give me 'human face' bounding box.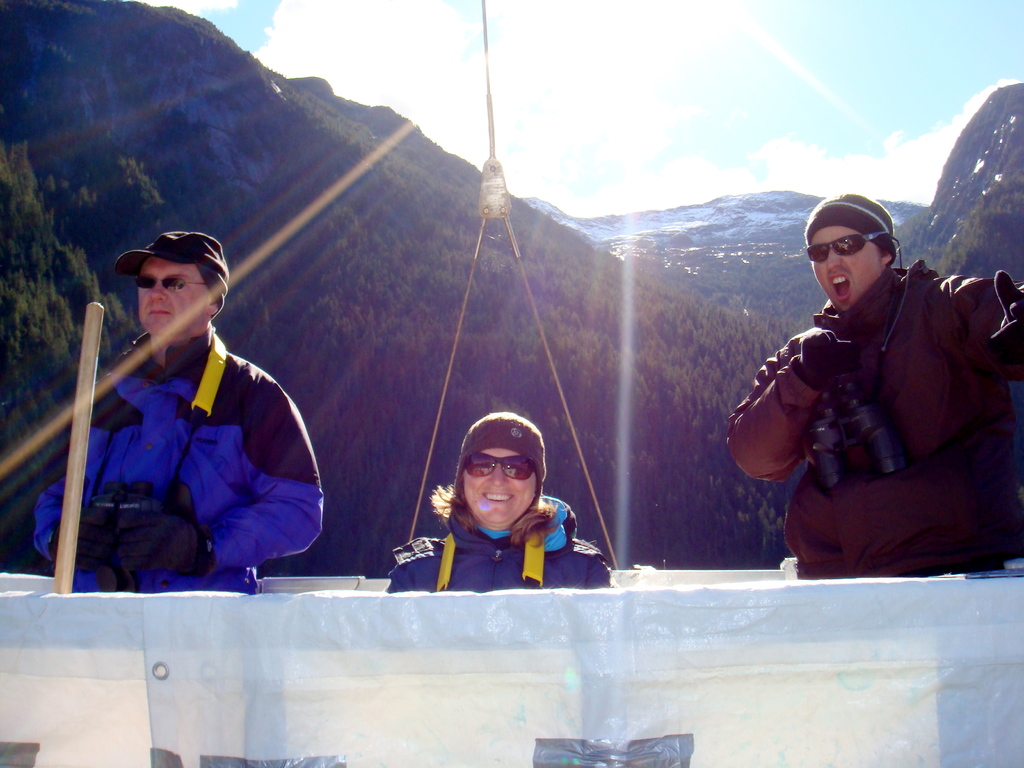
BBox(810, 225, 880, 323).
